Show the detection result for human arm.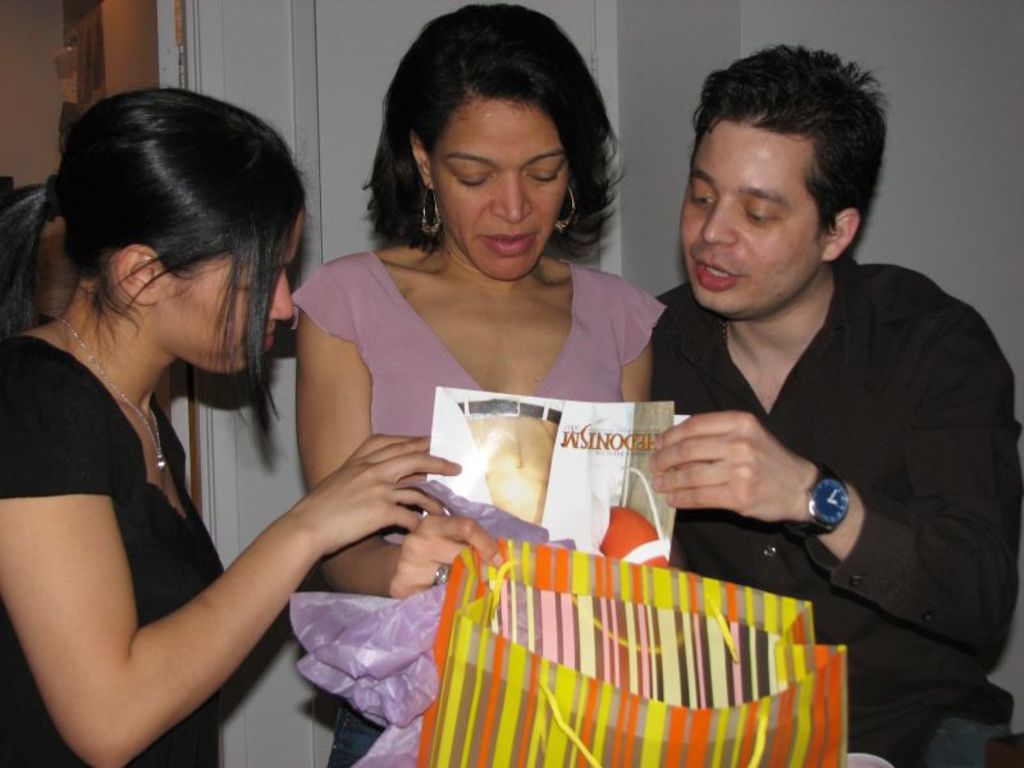
[left=640, top=291, right=1016, bottom=666].
